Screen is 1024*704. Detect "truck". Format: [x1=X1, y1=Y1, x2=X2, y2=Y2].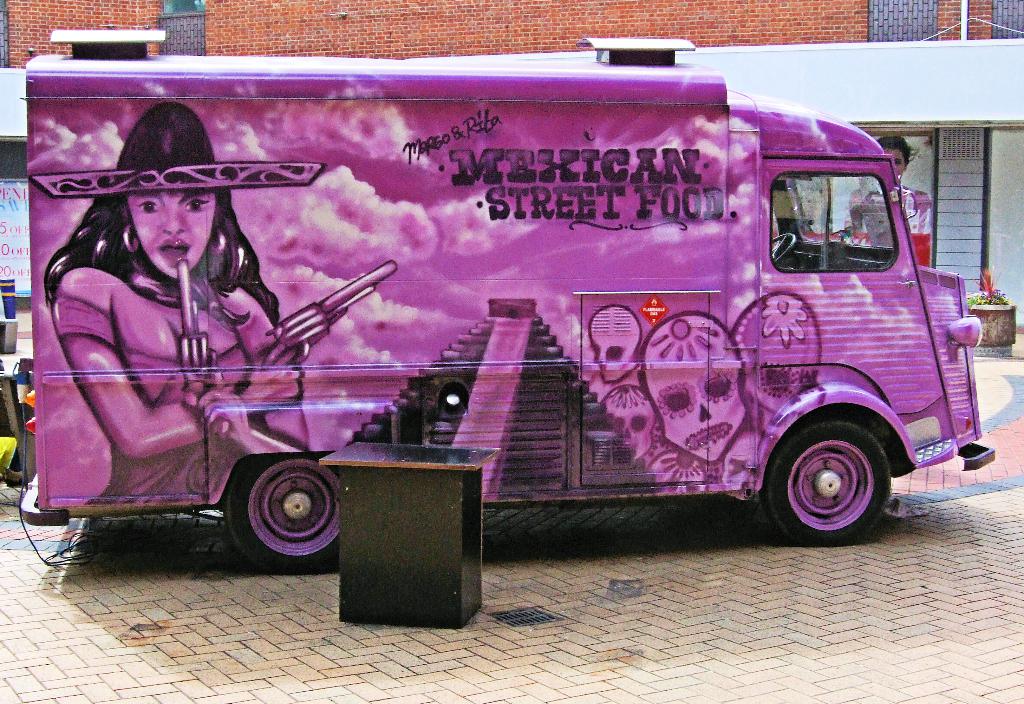
[x1=34, y1=75, x2=939, y2=607].
